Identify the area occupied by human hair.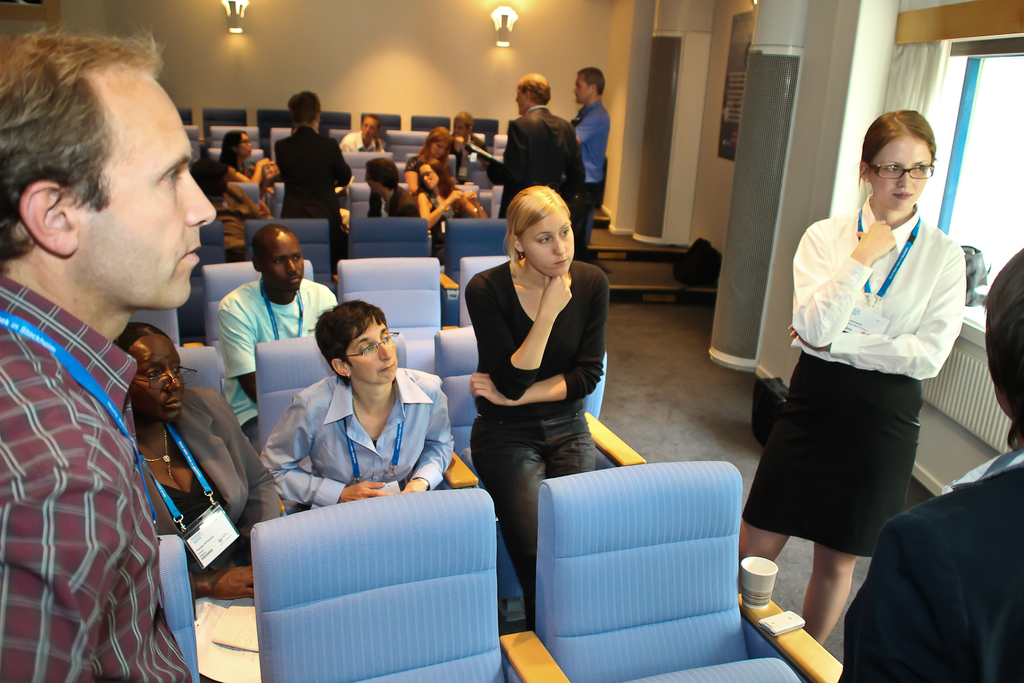
Area: BBox(0, 25, 167, 268).
